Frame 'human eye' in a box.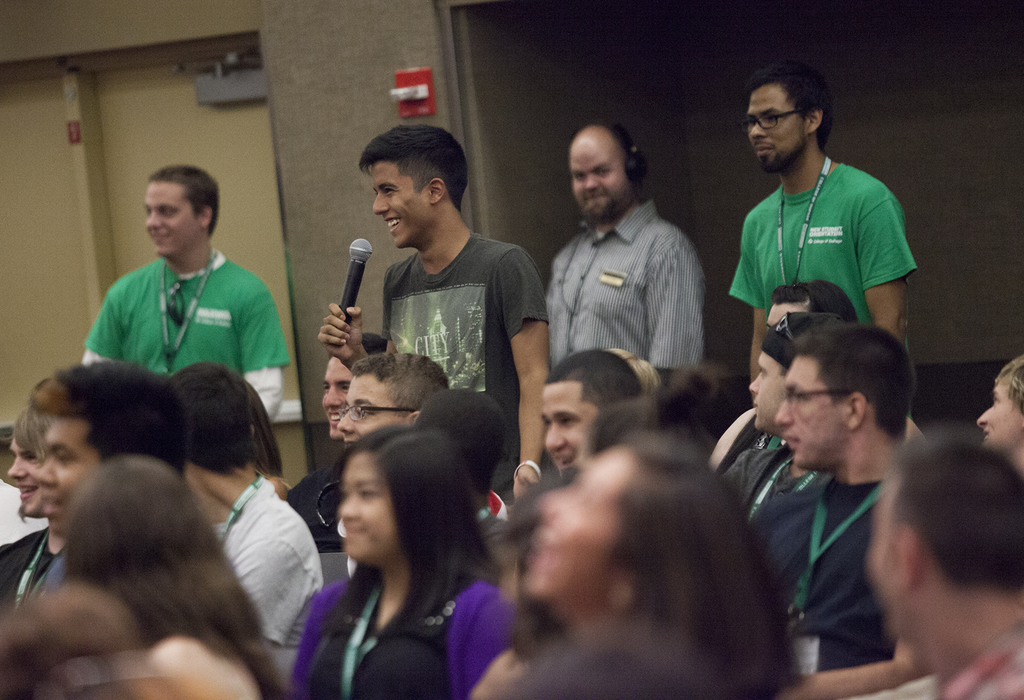
<box>758,369,770,378</box>.
